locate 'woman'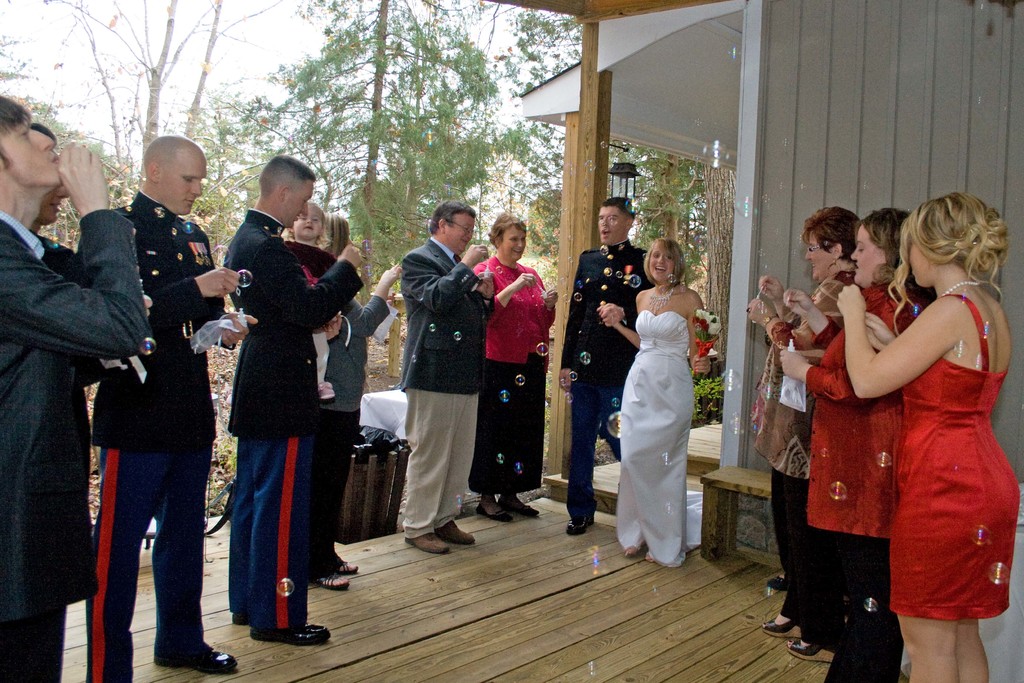
x1=467 y1=213 x2=559 y2=524
